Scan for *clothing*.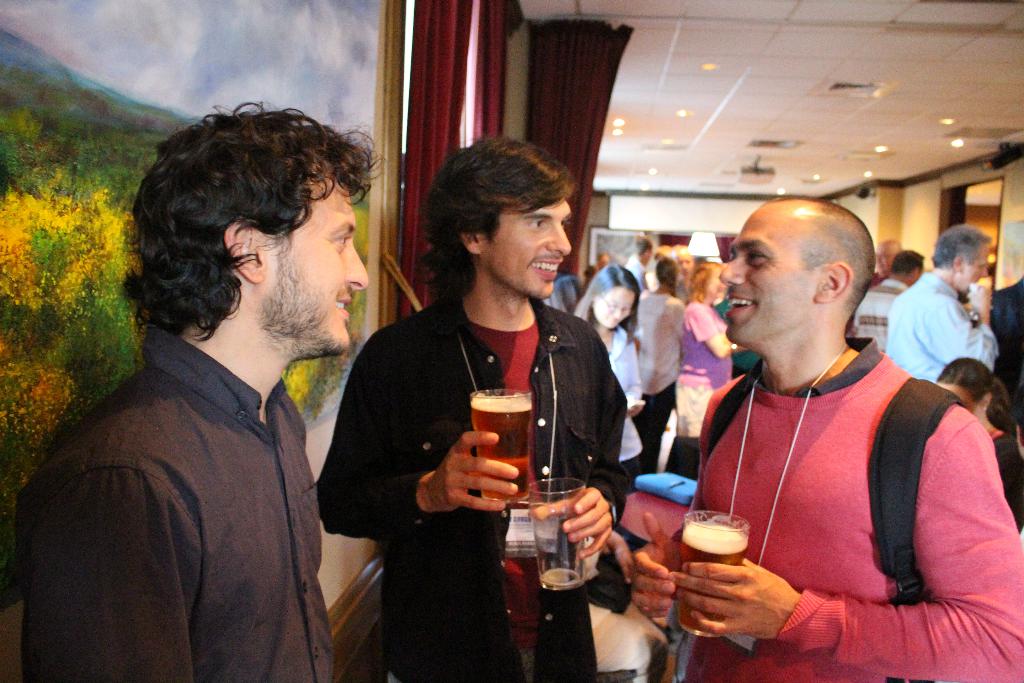
Scan result: {"left": 670, "top": 299, "right": 736, "bottom": 440}.
